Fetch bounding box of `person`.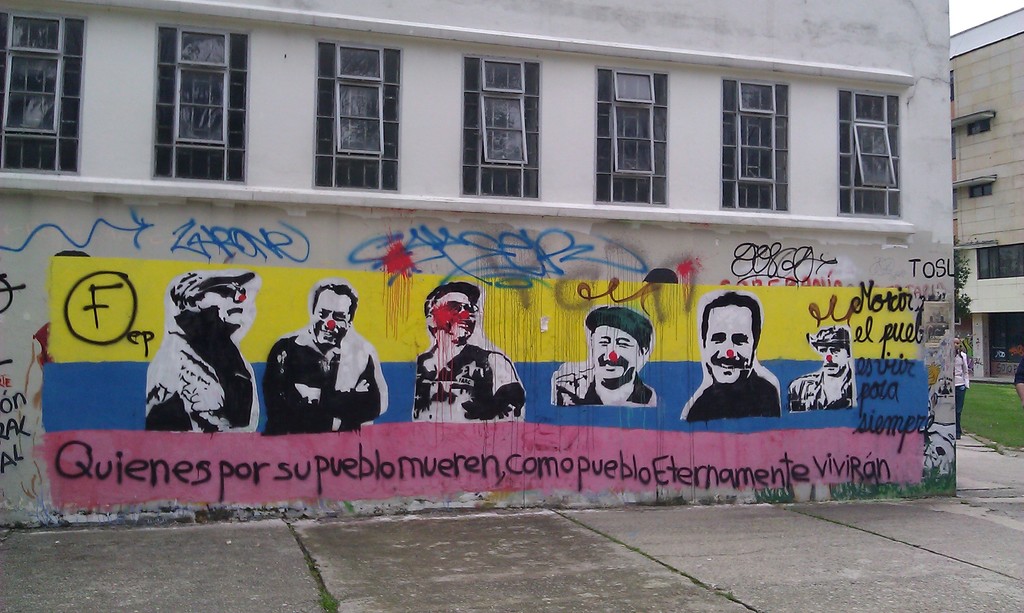
Bbox: locate(791, 322, 852, 411).
